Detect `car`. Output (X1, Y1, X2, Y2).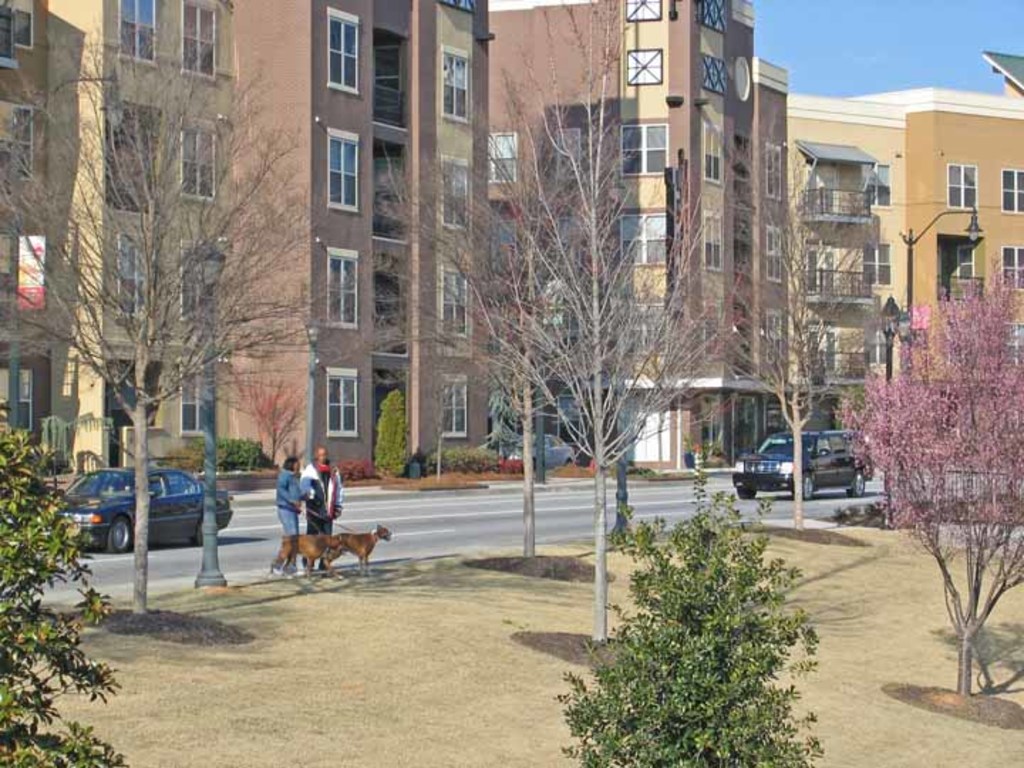
(724, 428, 882, 499).
